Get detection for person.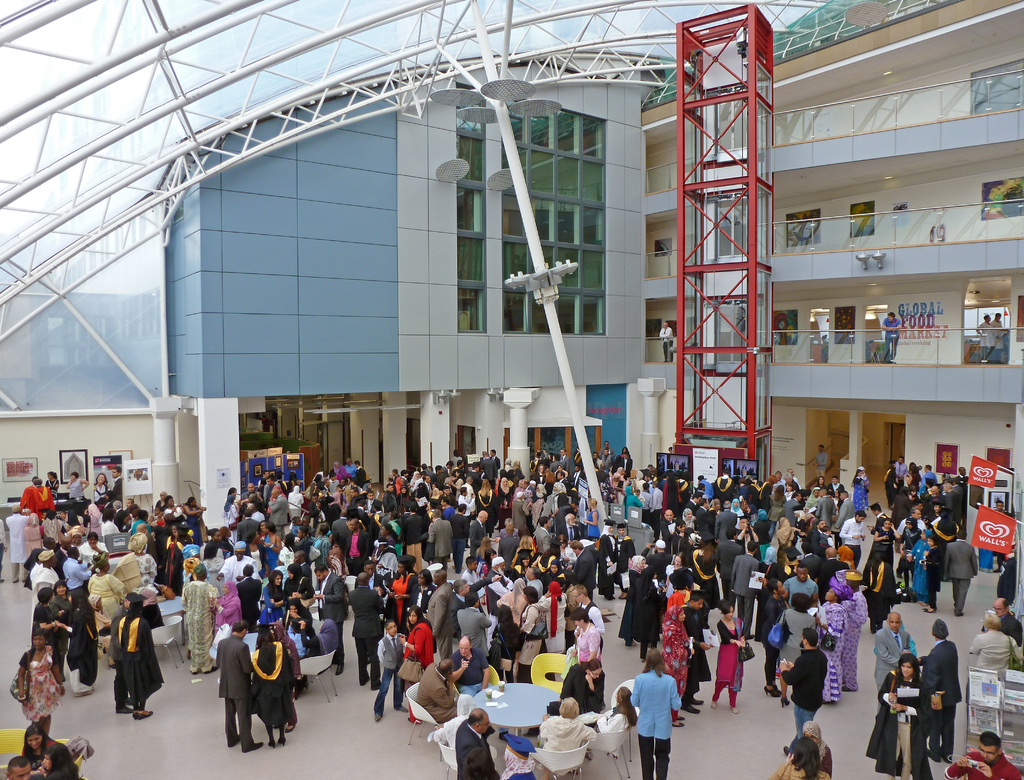
Detection: {"left": 657, "top": 318, "right": 669, "bottom": 363}.
